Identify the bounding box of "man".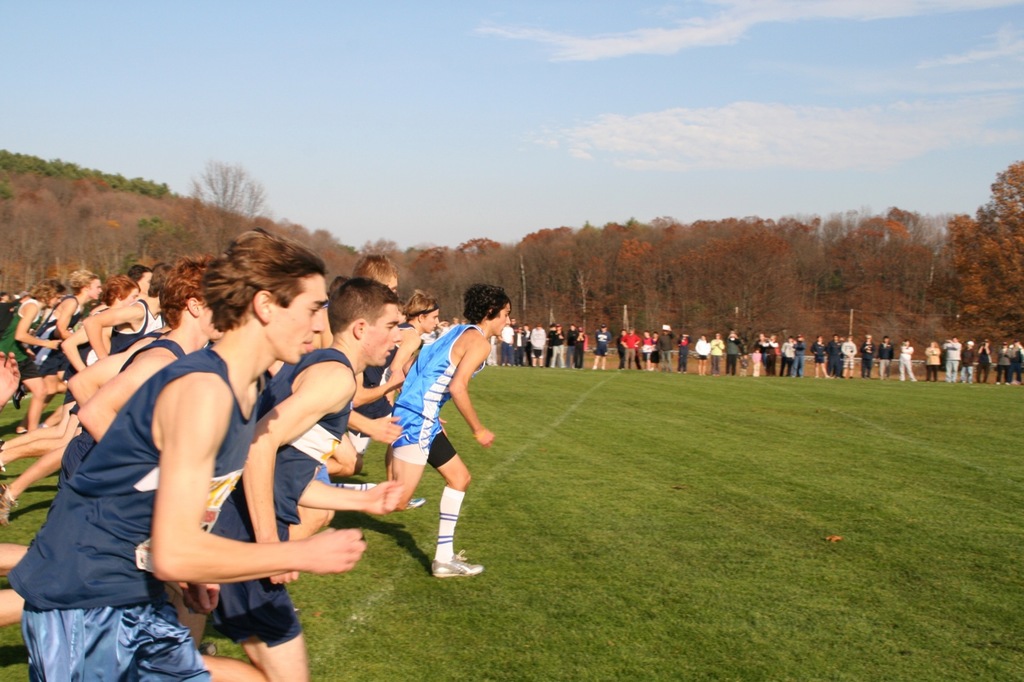
left=1006, top=340, right=1023, bottom=386.
